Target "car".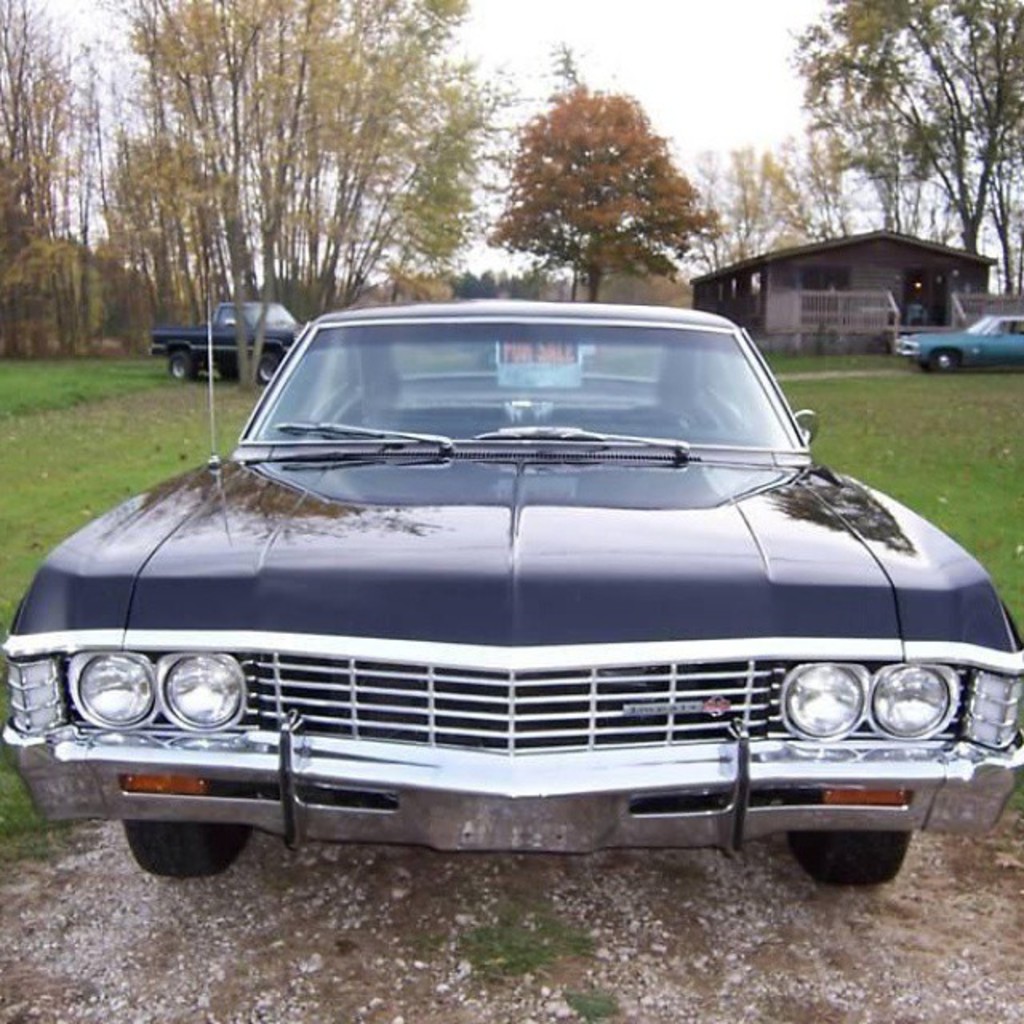
Target region: (left=8, top=288, right=1006, bottom=891).
